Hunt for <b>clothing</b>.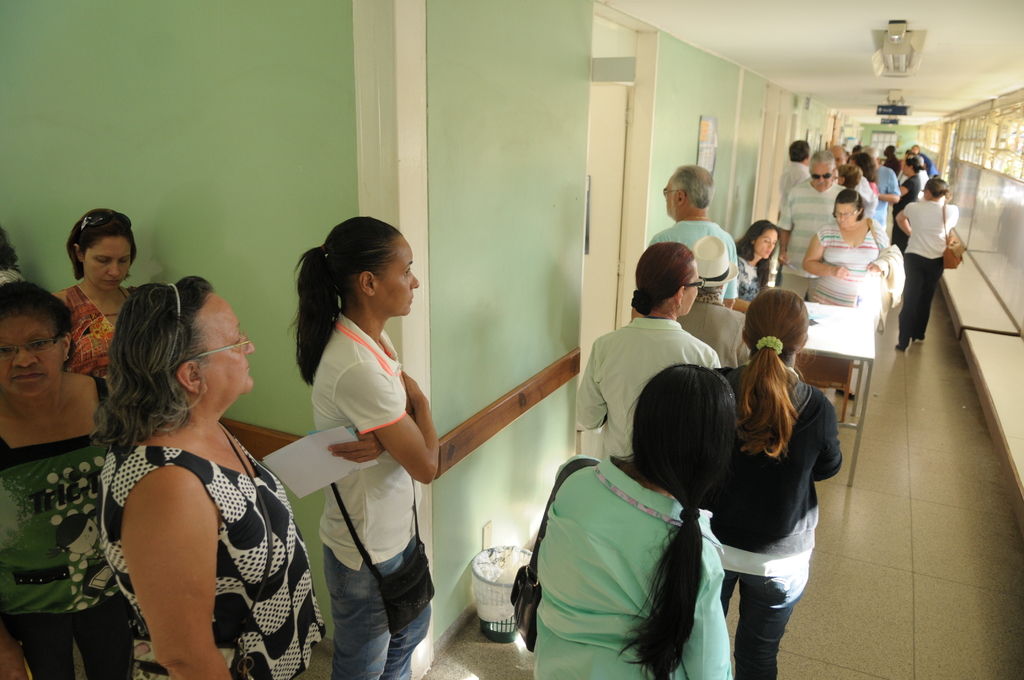
Hunted down at pyautogui.locateOnScreen(524, 458, 738, 679).
